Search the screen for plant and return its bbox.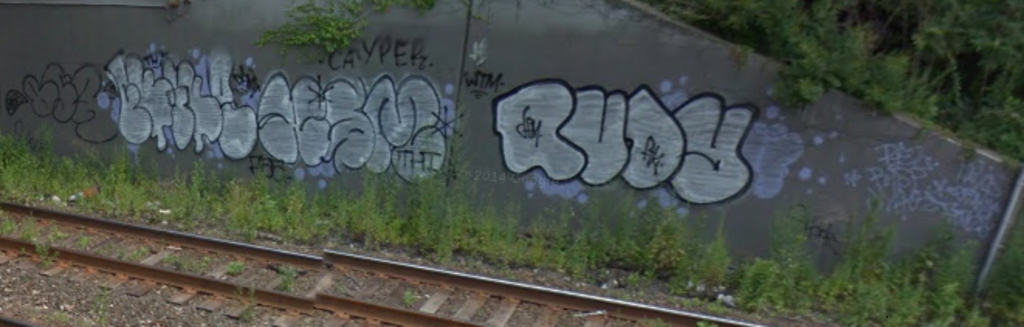
Found: x1=411 y1=181 x2=448 y2=254.
